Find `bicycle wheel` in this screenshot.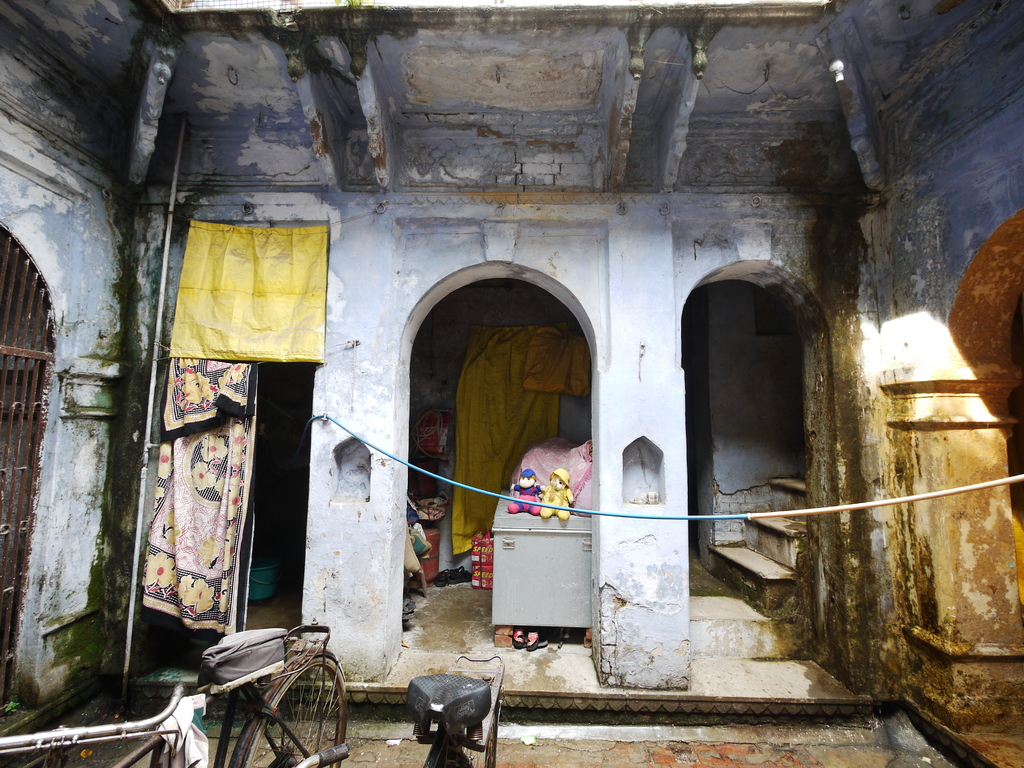
The bounding box for `bicycle wheel` is [x1=467, y1=696, x2=500, y2=767].
